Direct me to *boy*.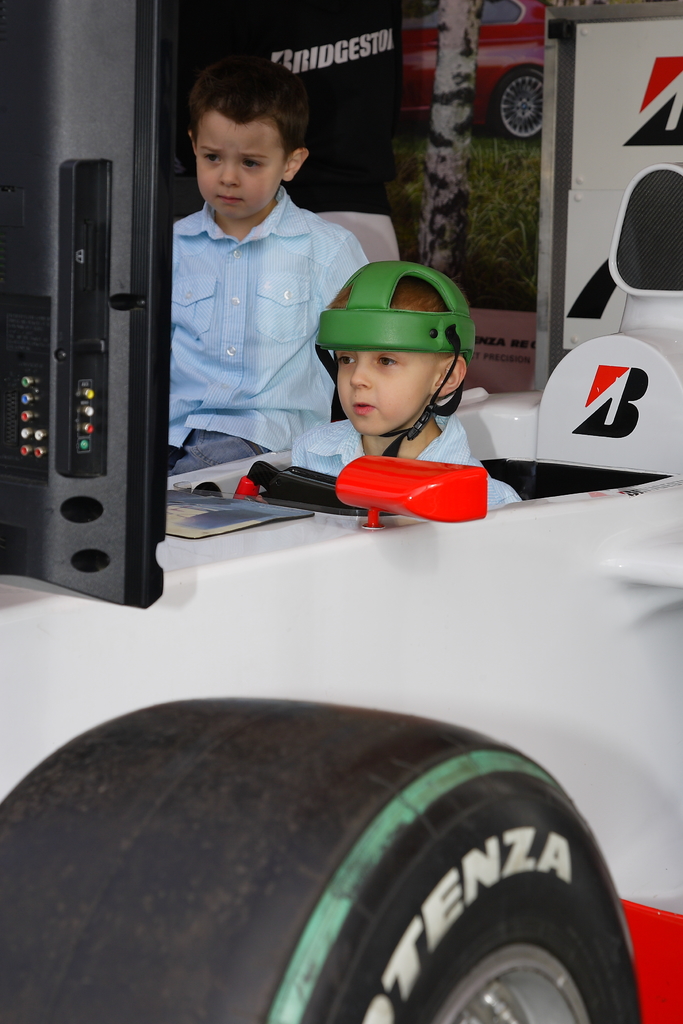
Direction: box=[288, 262, 529, 524].
